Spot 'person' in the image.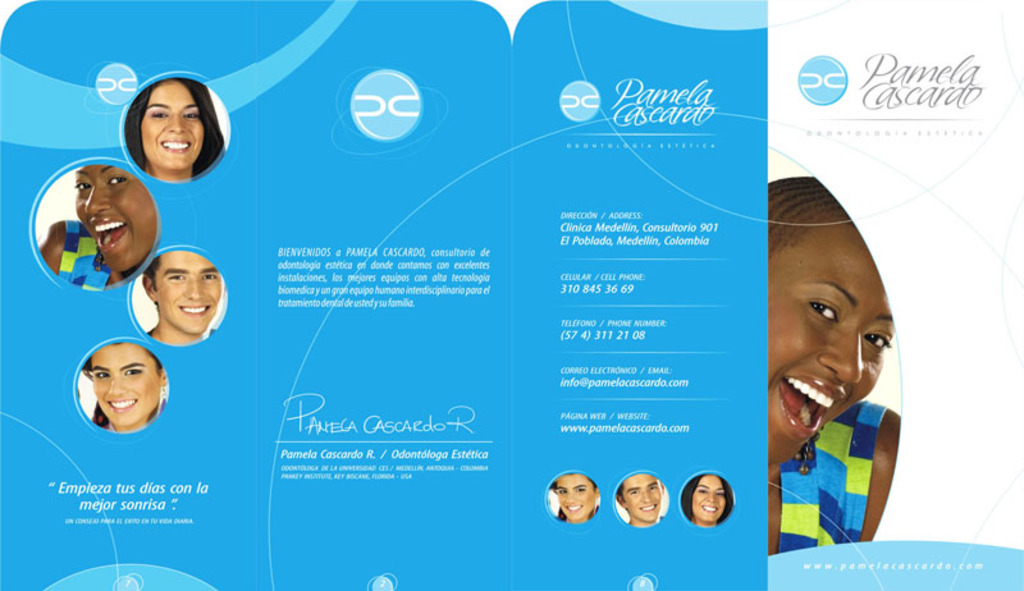
'person' found at region(137, 243, 232, 347).
